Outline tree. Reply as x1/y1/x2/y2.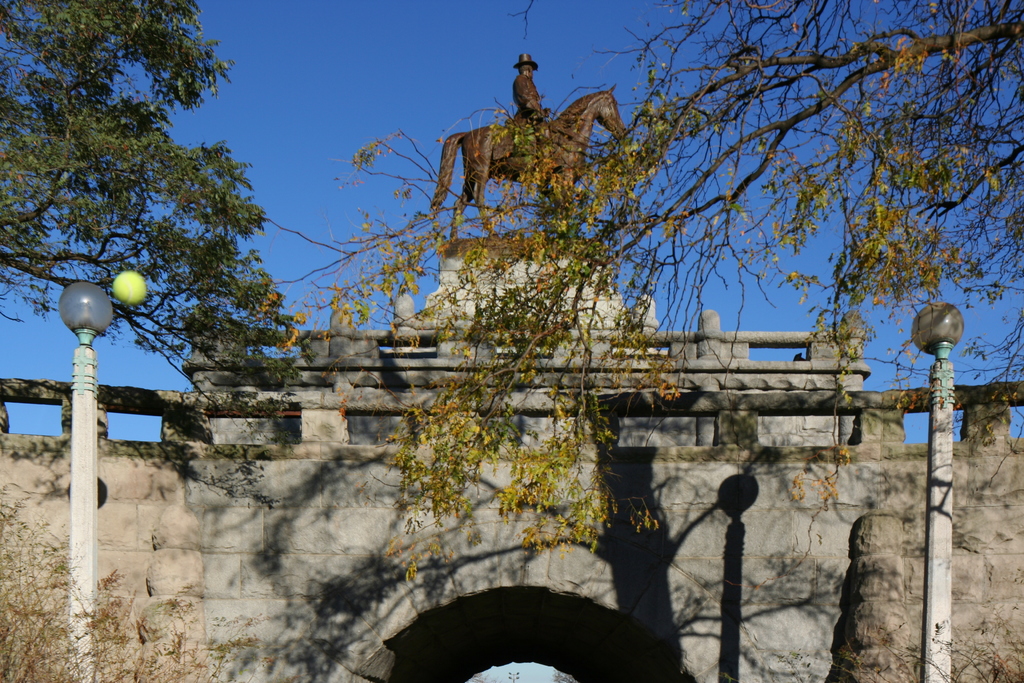
273/0/1023/598.
